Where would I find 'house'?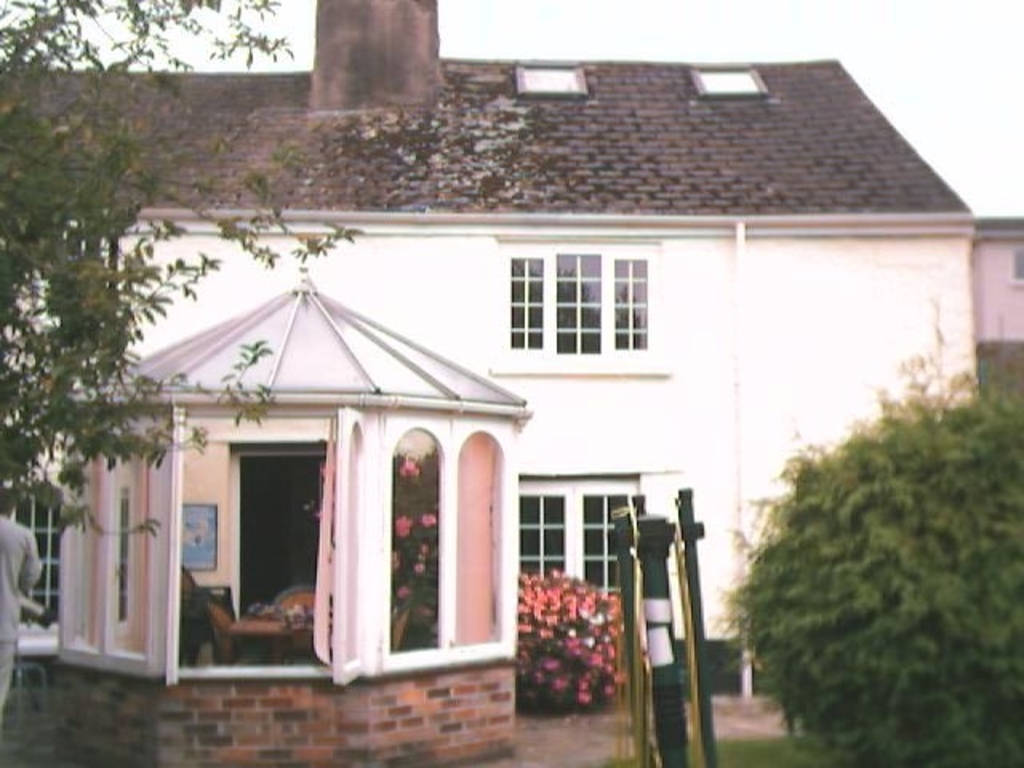
At (x1=86, y1=72, x2=974, y2=707).
